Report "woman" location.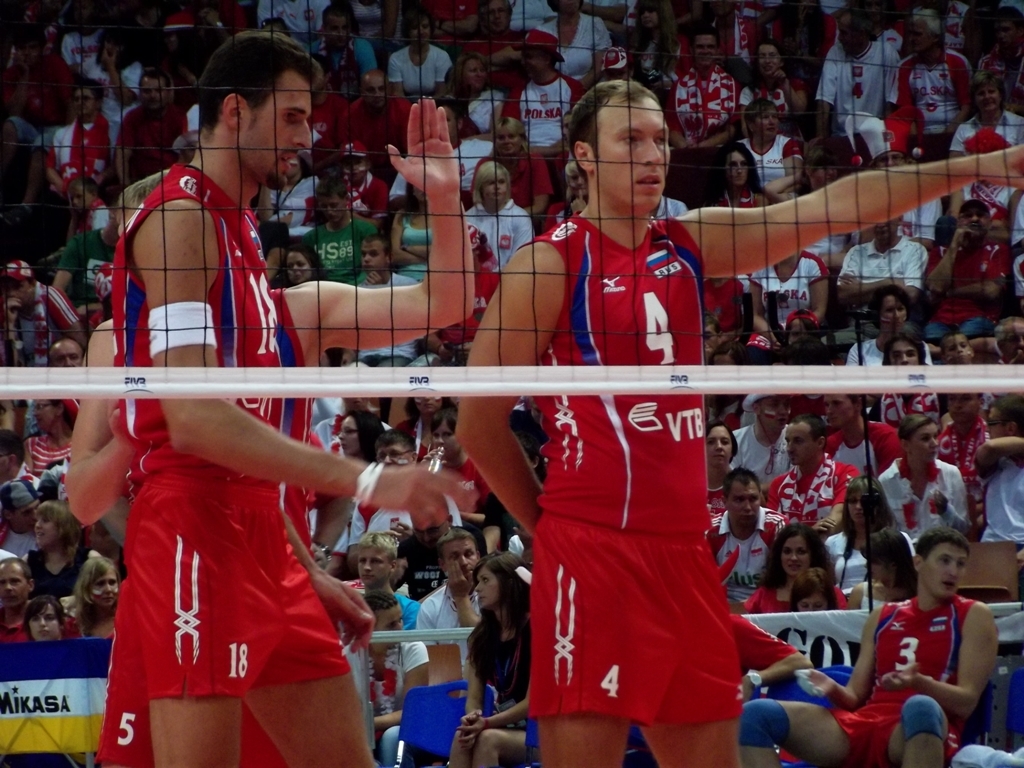
Report: rect(878, 409, 979, 536).
